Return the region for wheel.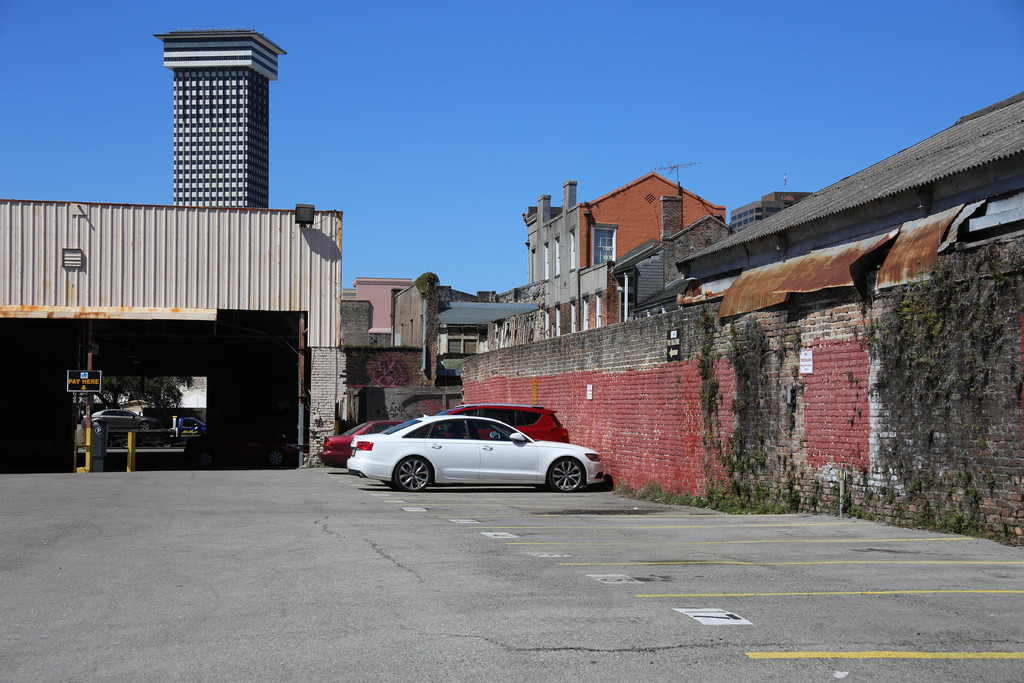
x1=391, y1=445, x2=432, y2=499.
